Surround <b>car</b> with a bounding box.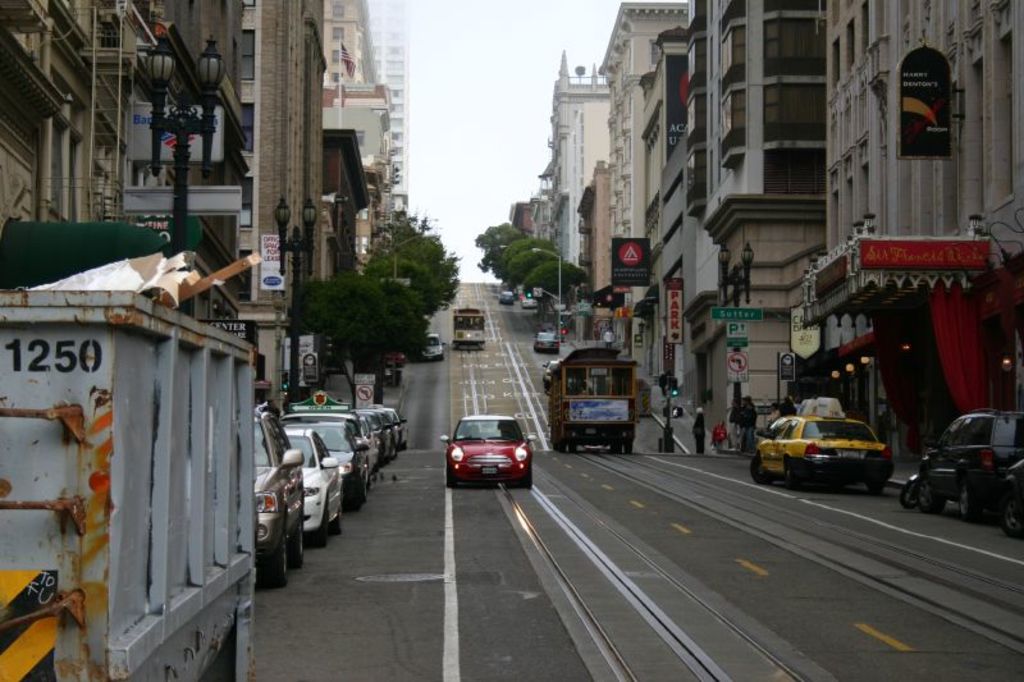
box=[915, 409, 1023, 518].
